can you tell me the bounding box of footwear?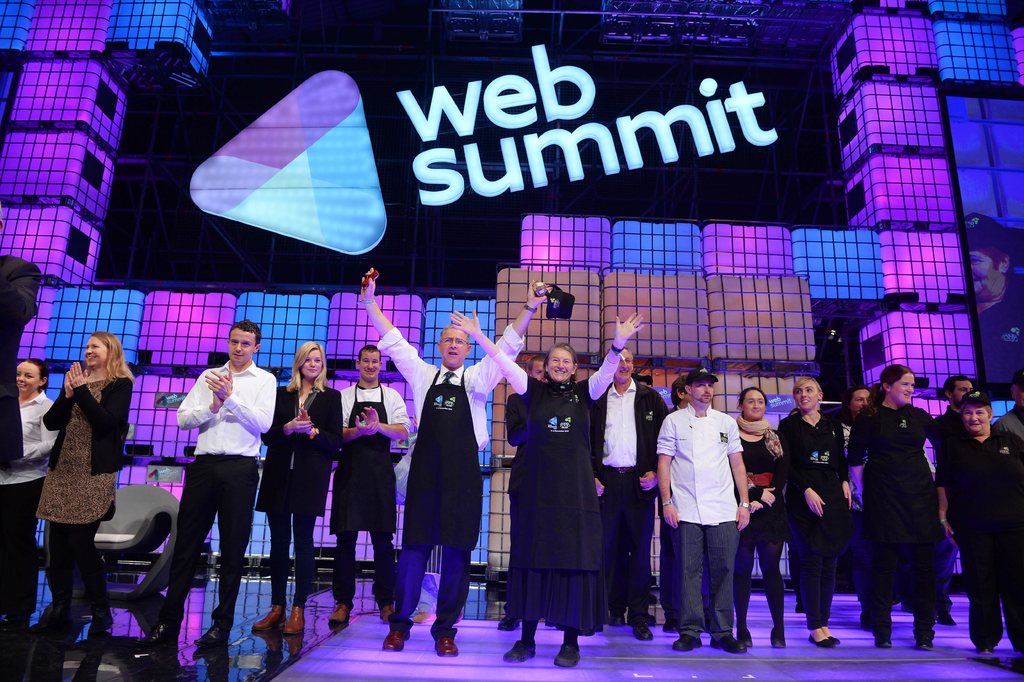
bbox(196, 618, 225, 649).
